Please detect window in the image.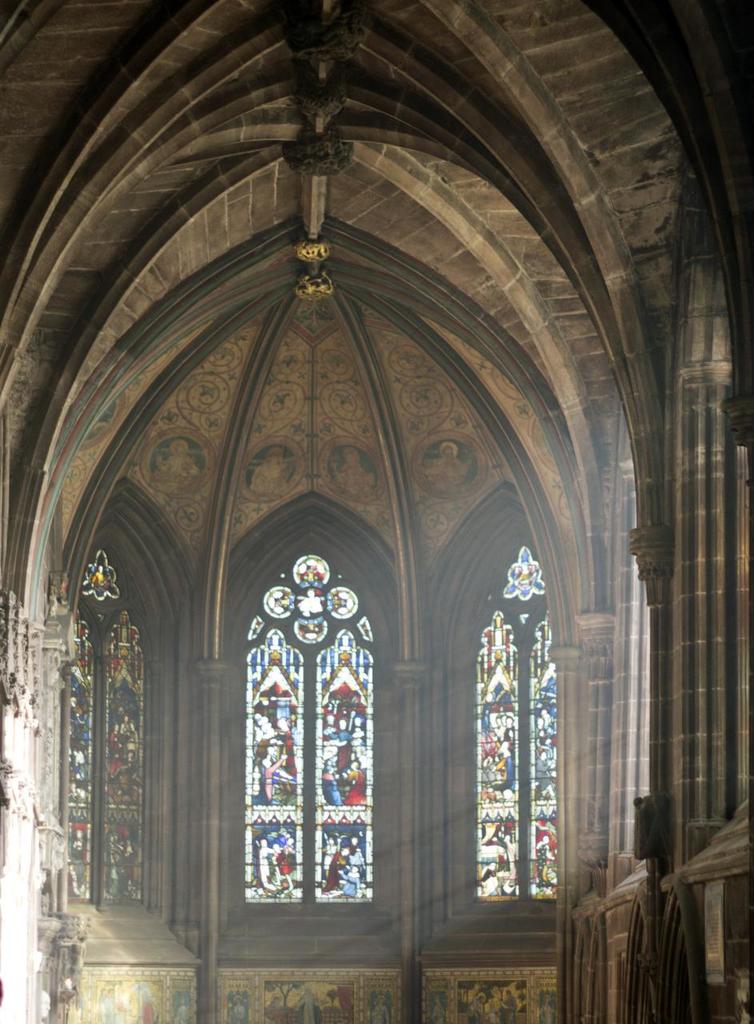
<box>417,492,556,964</box>.
